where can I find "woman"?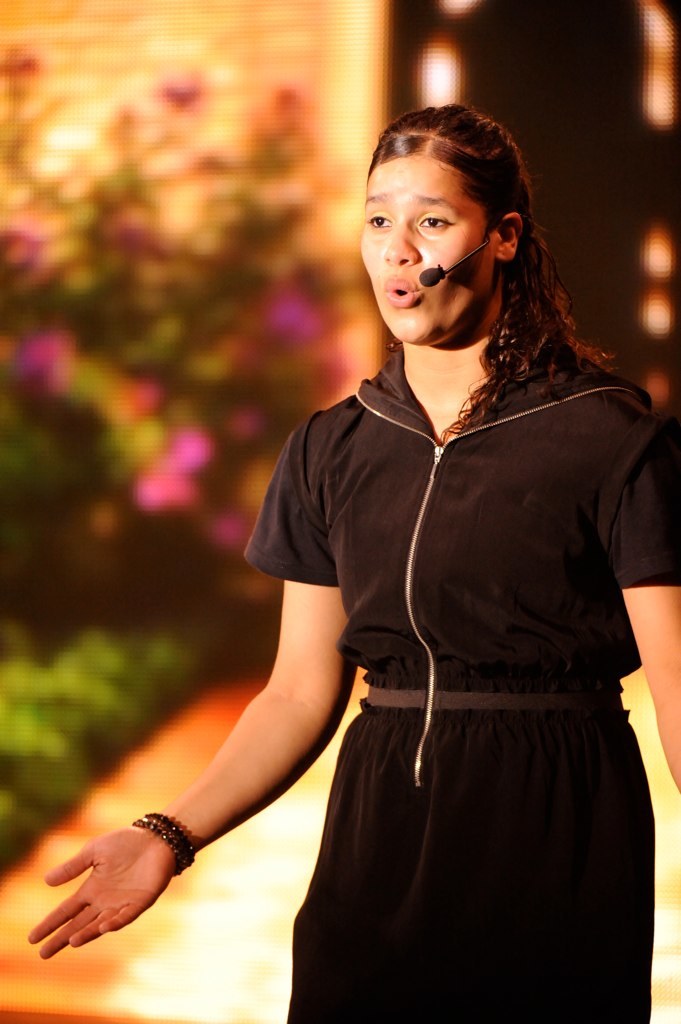
You can find it at (left=18, top=92, right=680, bottom=1023).
